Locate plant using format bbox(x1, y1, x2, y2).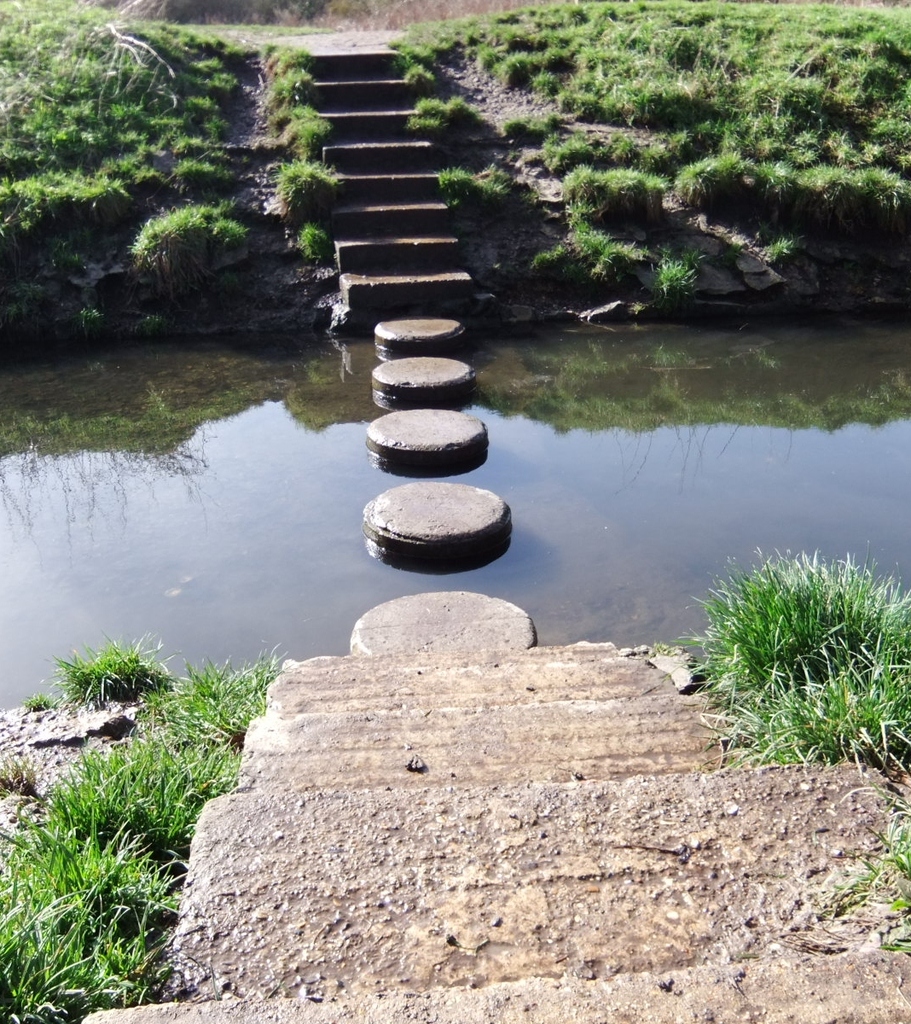
bbox(271, 96, 316, 125).
